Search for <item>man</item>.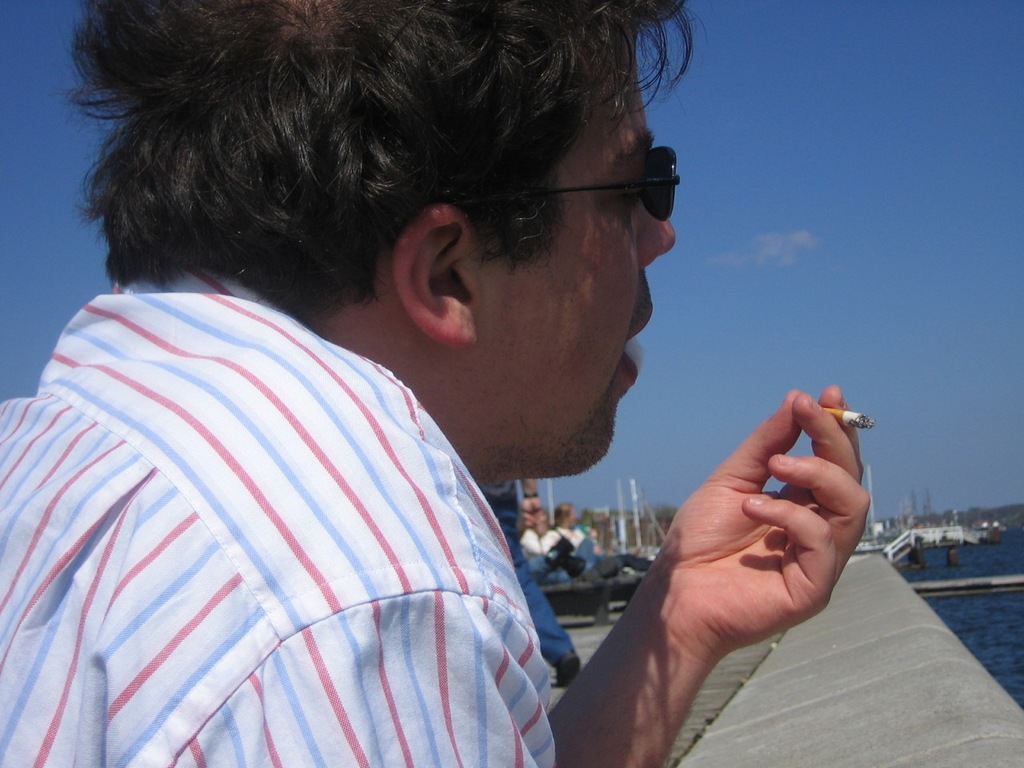
Found at <bbox>487, 469, 589, 686</bbox>.
